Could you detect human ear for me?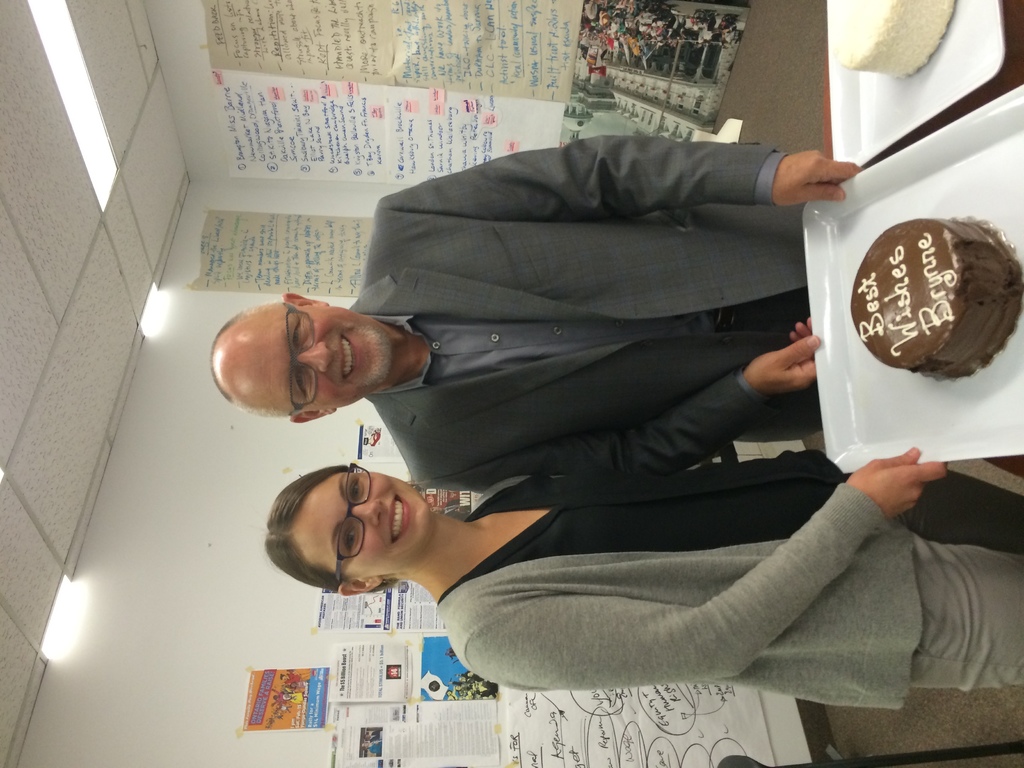
Detection result: [280,294,329,307].
